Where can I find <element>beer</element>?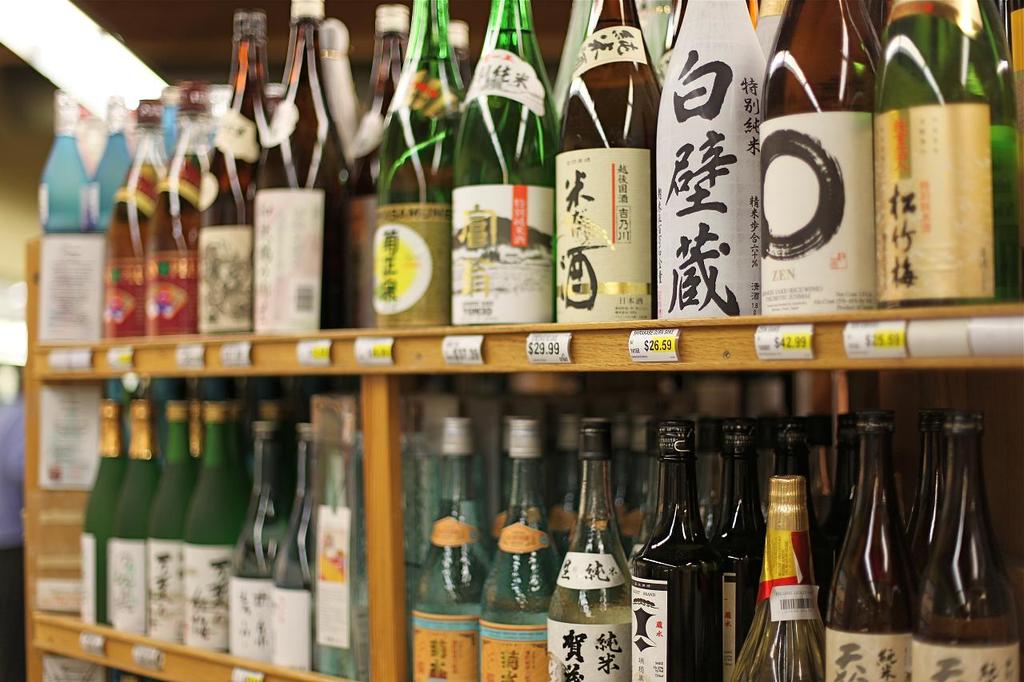
You can find it at [x1=871, y1=0, x2=1014, y2=324].
